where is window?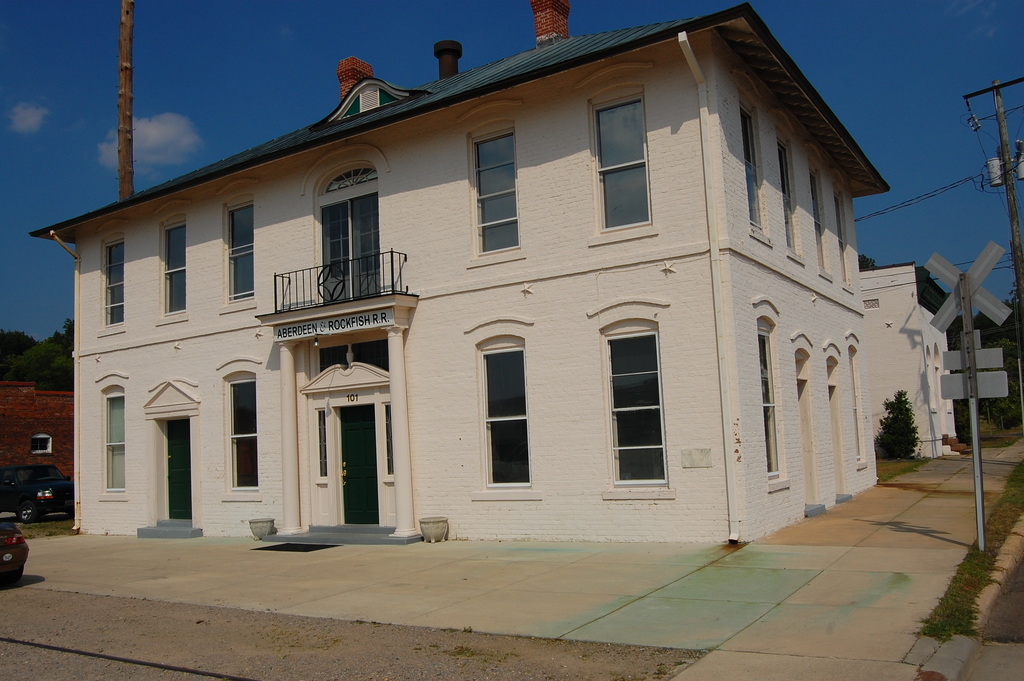
<bbox>584, 85, 652, 236</bbox>.
